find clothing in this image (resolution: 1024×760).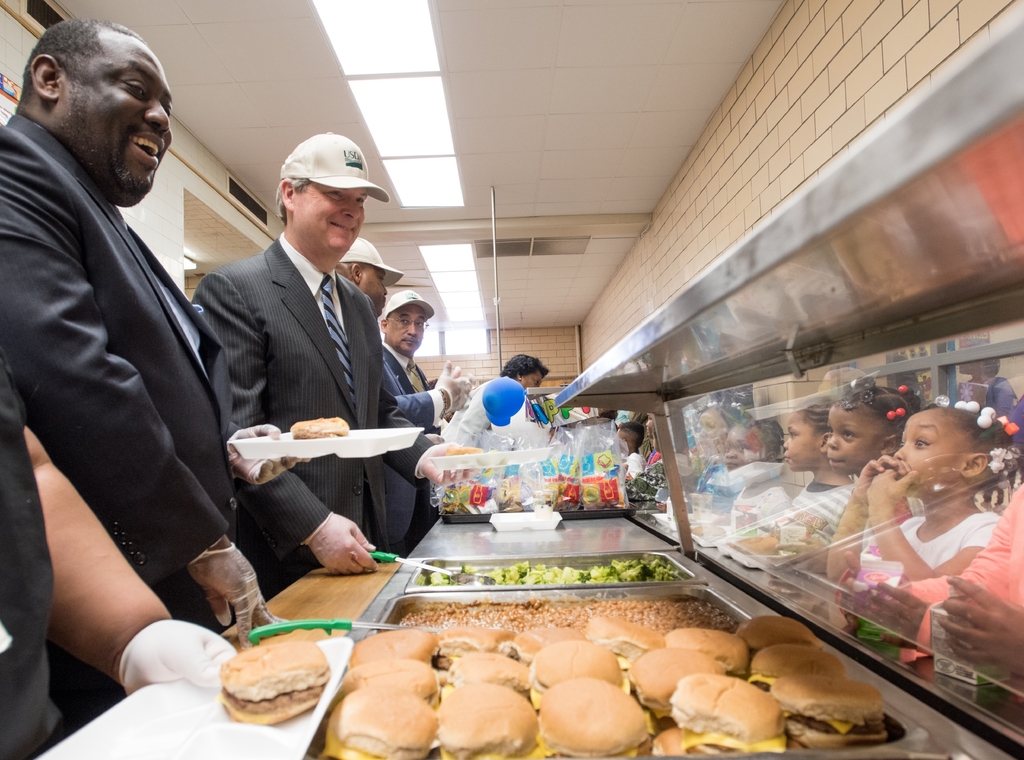
[186, 224, 443, 562].
